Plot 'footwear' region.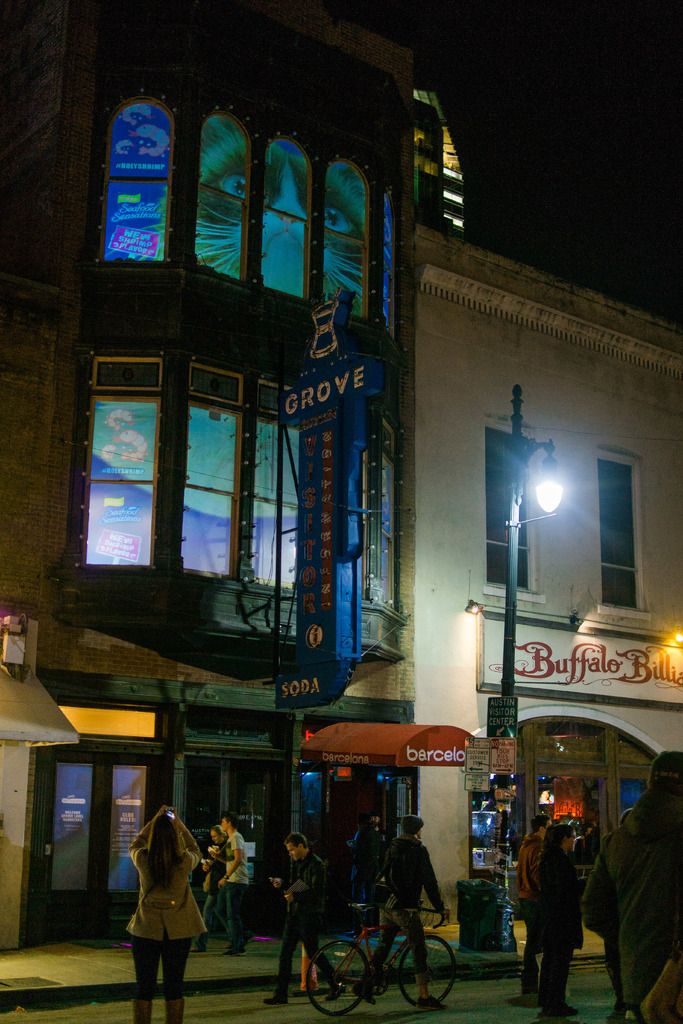
Plotted at Rect(418, 994, 448, 1008).
